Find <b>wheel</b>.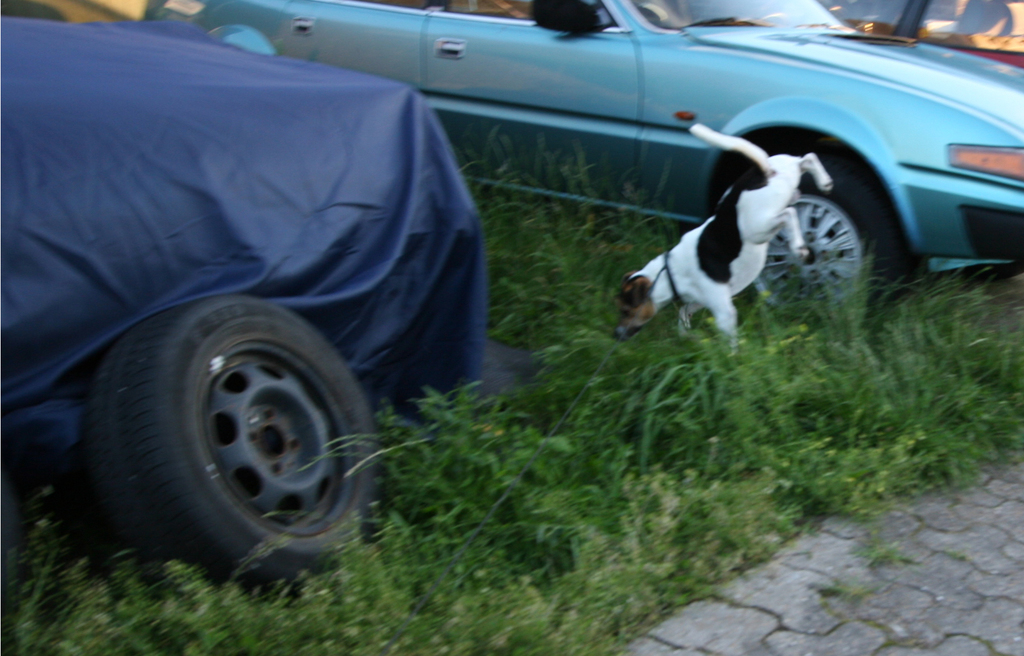
[742, 160, 894, 325].
